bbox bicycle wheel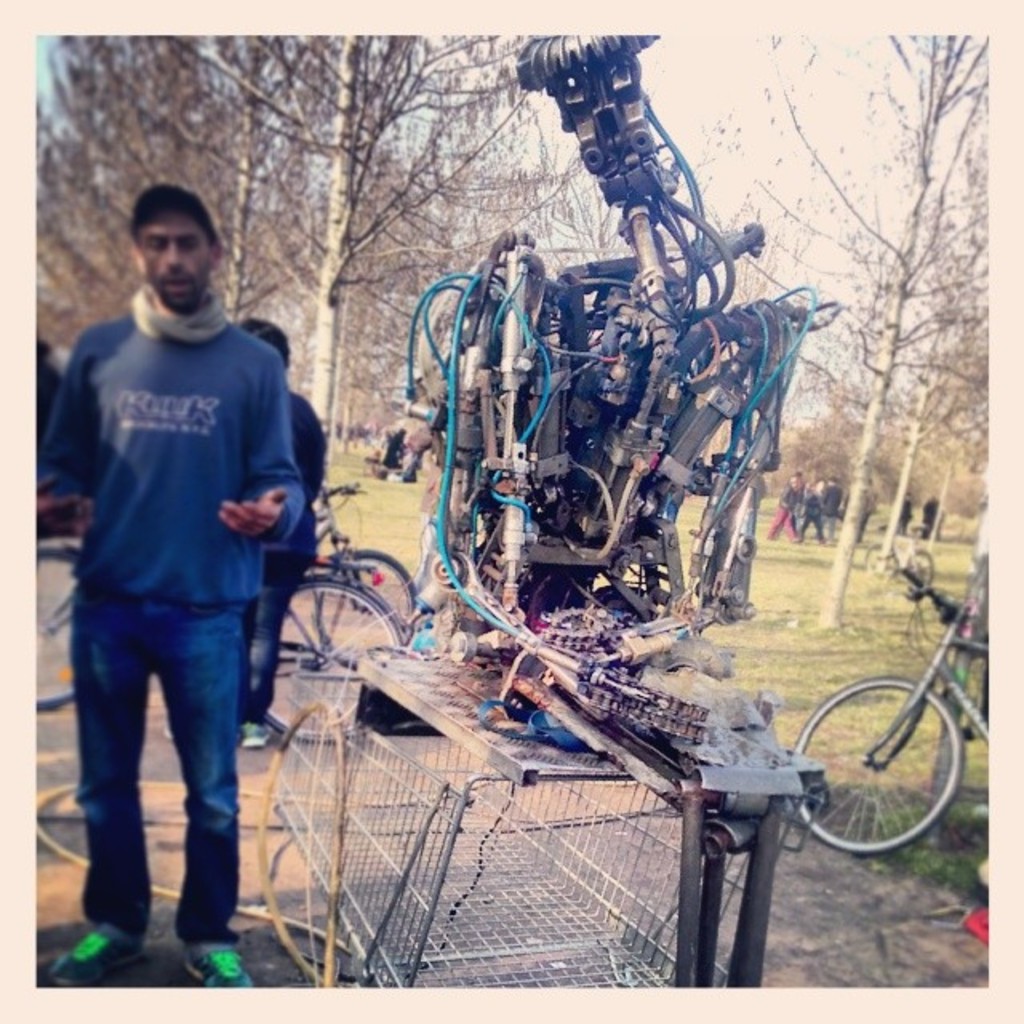
box(802, 662, 984, 888)
